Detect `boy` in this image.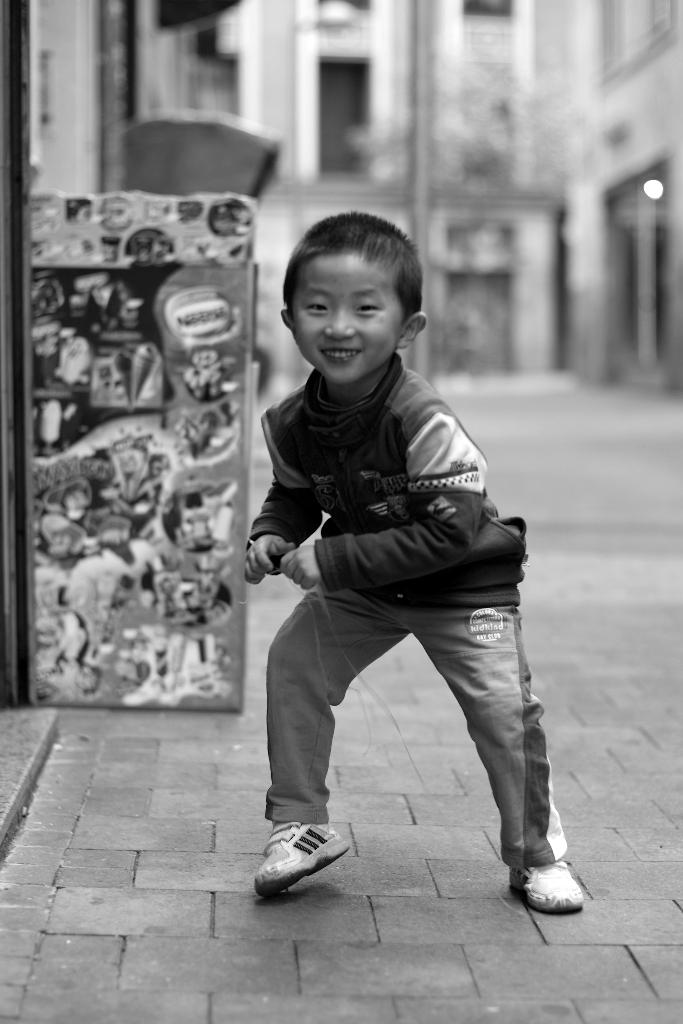
Detection: (left=232, top=208, right=599, bottom=914).
